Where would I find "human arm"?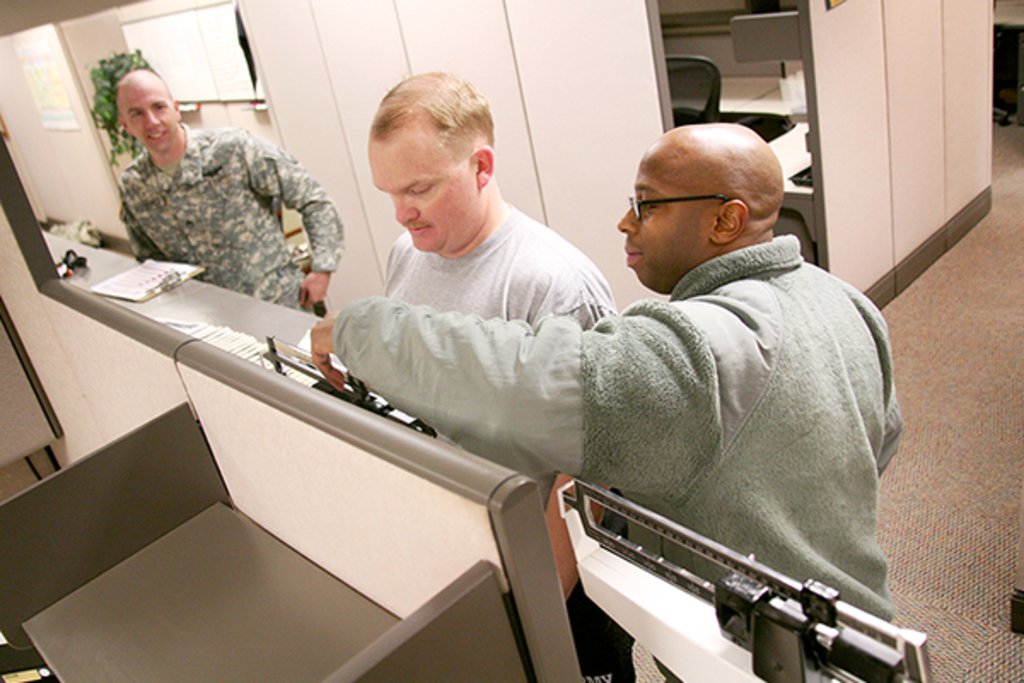
At (left=336, top=295, right=579, bottom=422).
